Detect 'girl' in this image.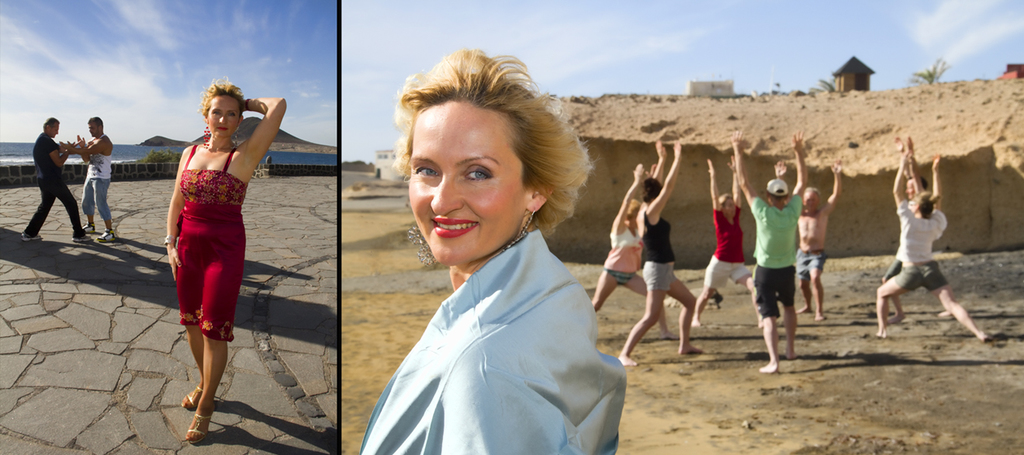
Detection: (x1=621, y1=141, x2=701, y2=363).
